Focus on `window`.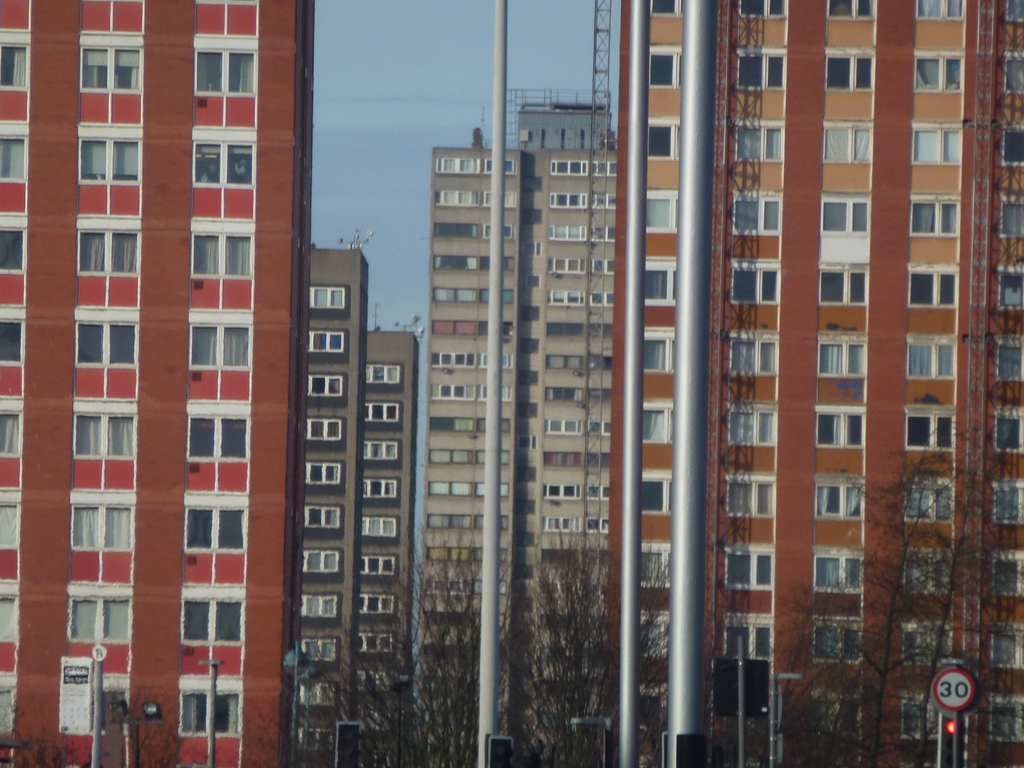
Focused at BBox(908, 50, 961, 90).
